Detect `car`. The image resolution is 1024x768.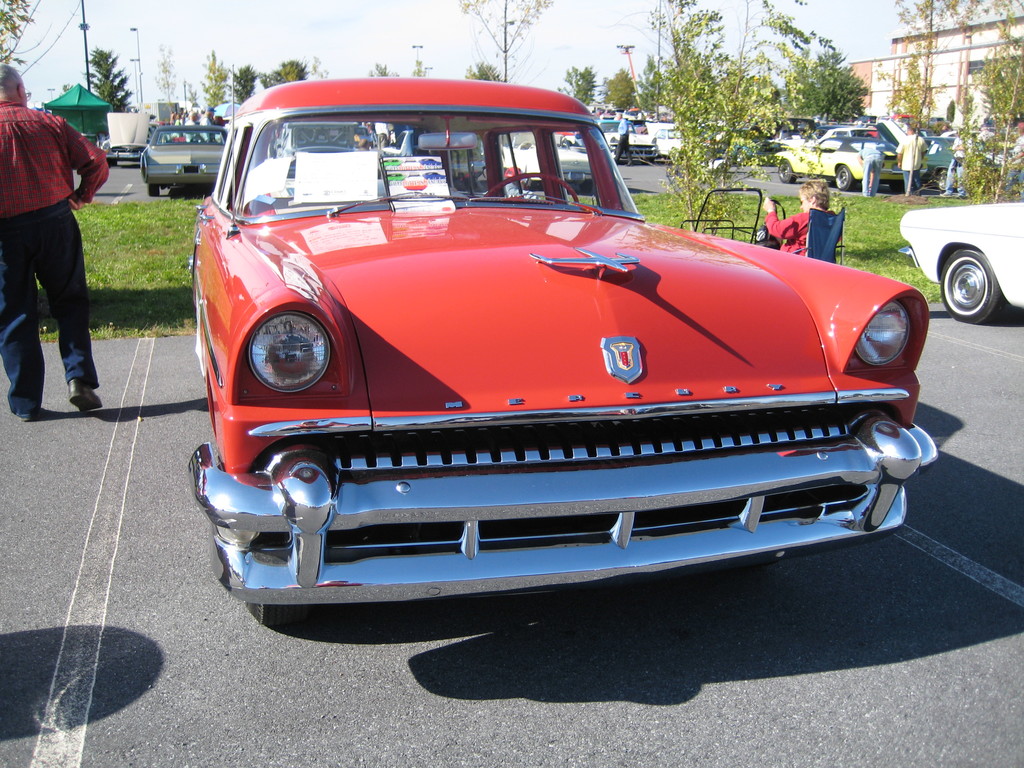
Rect(586, 117, 655, 162).
